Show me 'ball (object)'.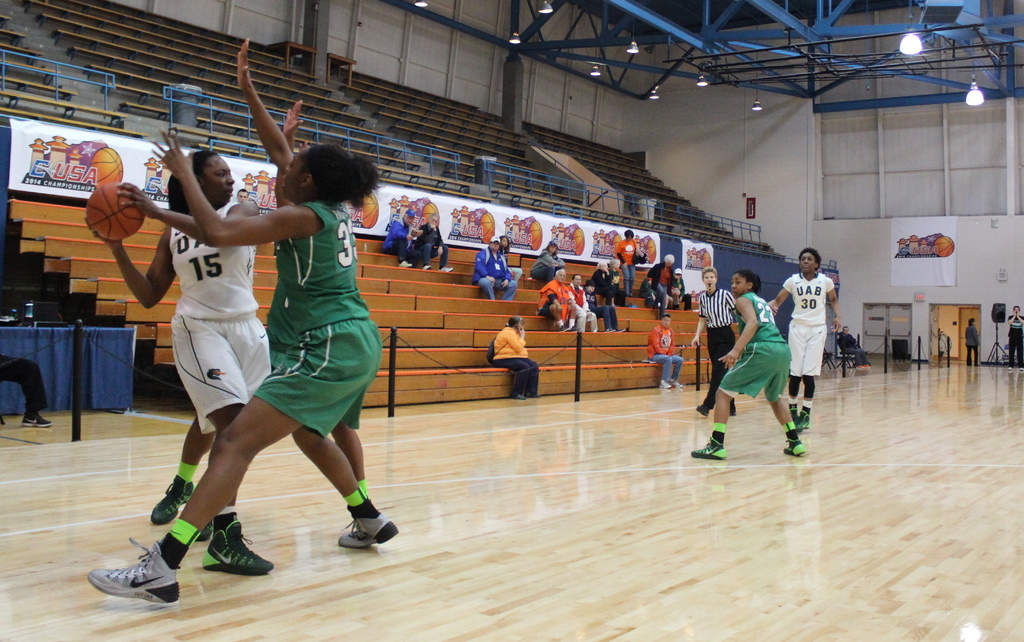
'ball (object)' is here: {"left": 693, "top": 247, "right": 714, "bottom": 268}.
